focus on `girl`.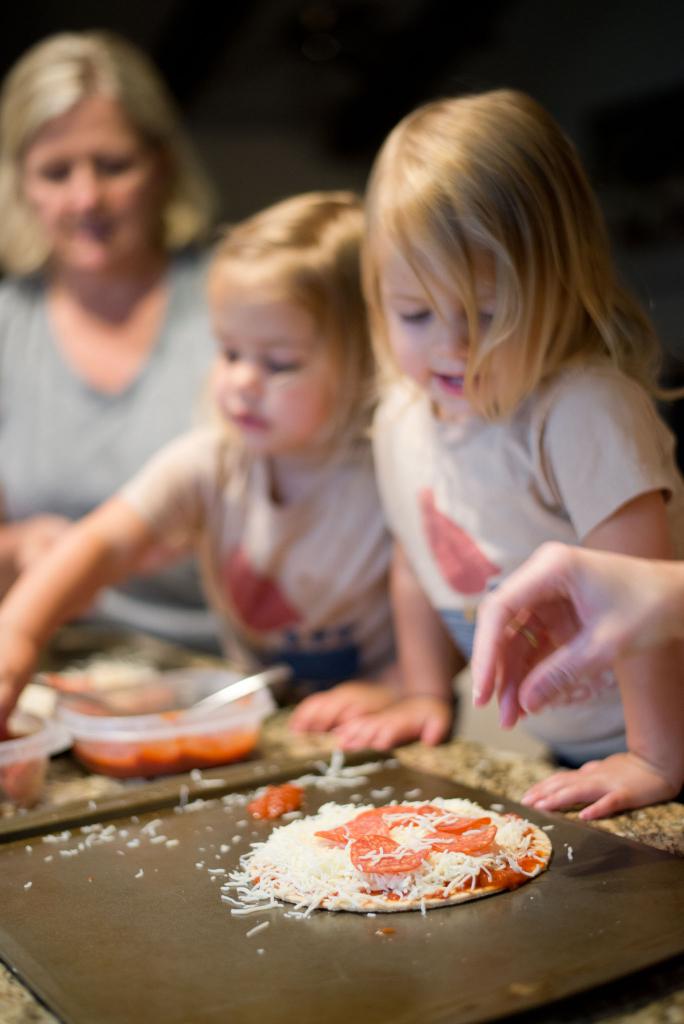
Focused at bbox=(324, 85, 683, 826).
